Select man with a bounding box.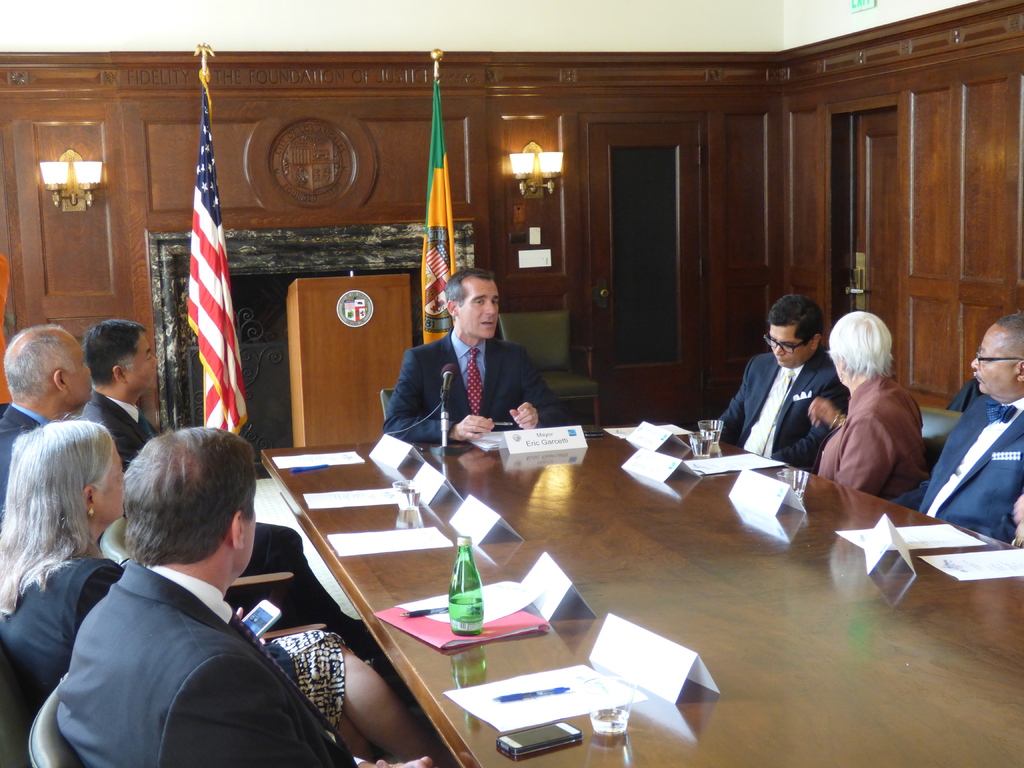
select_region(0, 325, 96, 521).
